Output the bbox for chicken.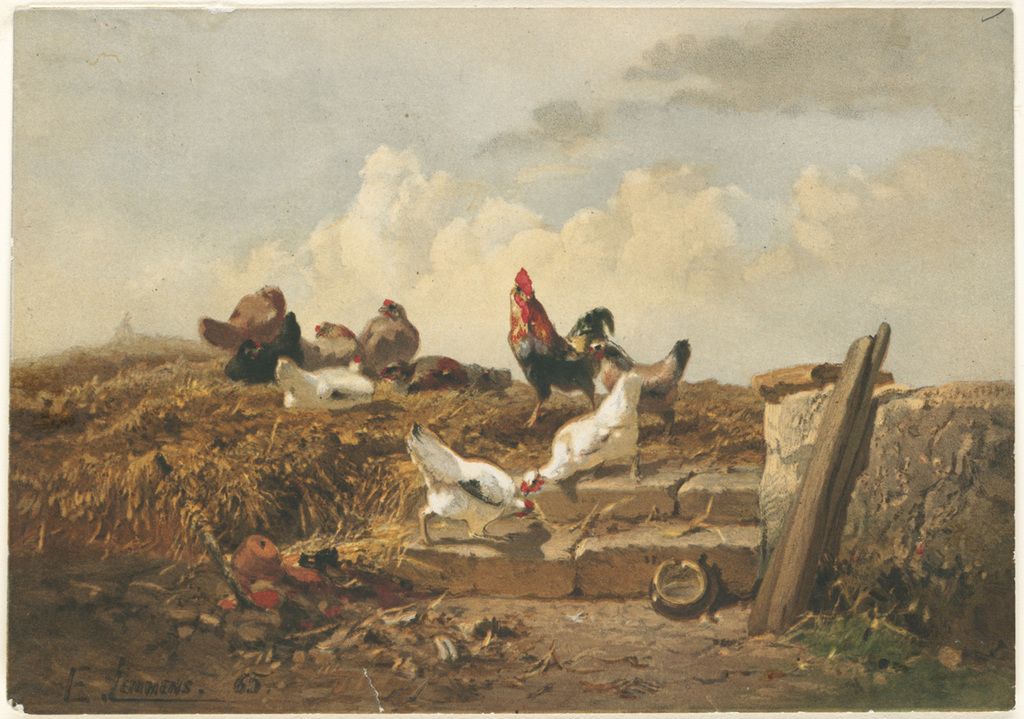
left=497, top=251, right=621, bottom=426.
